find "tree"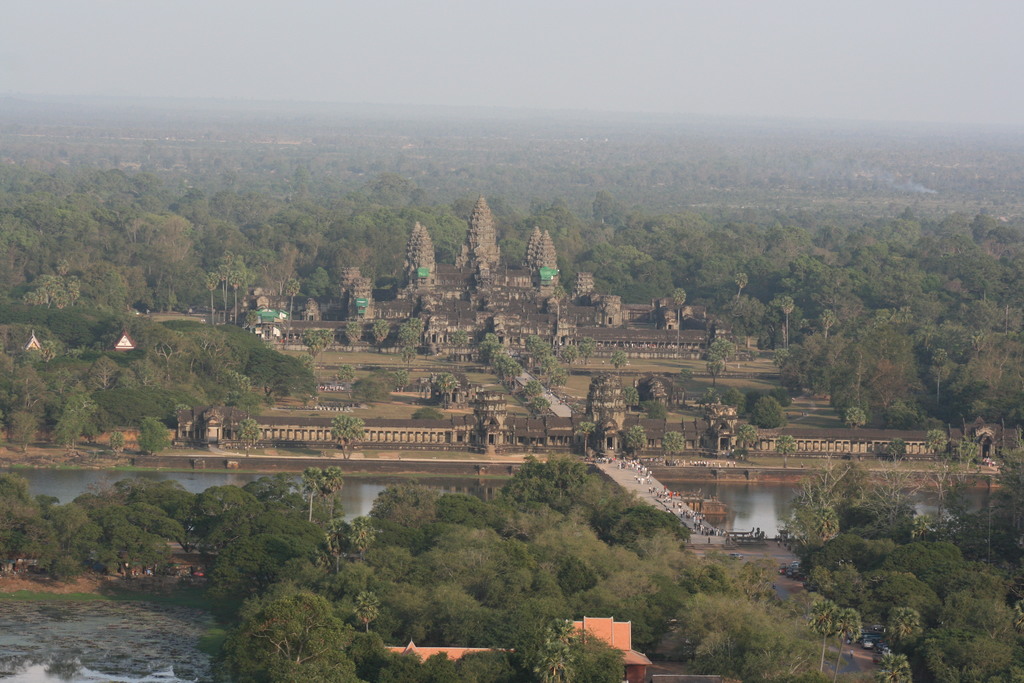
bbox=(621, 423, 649, 457)
